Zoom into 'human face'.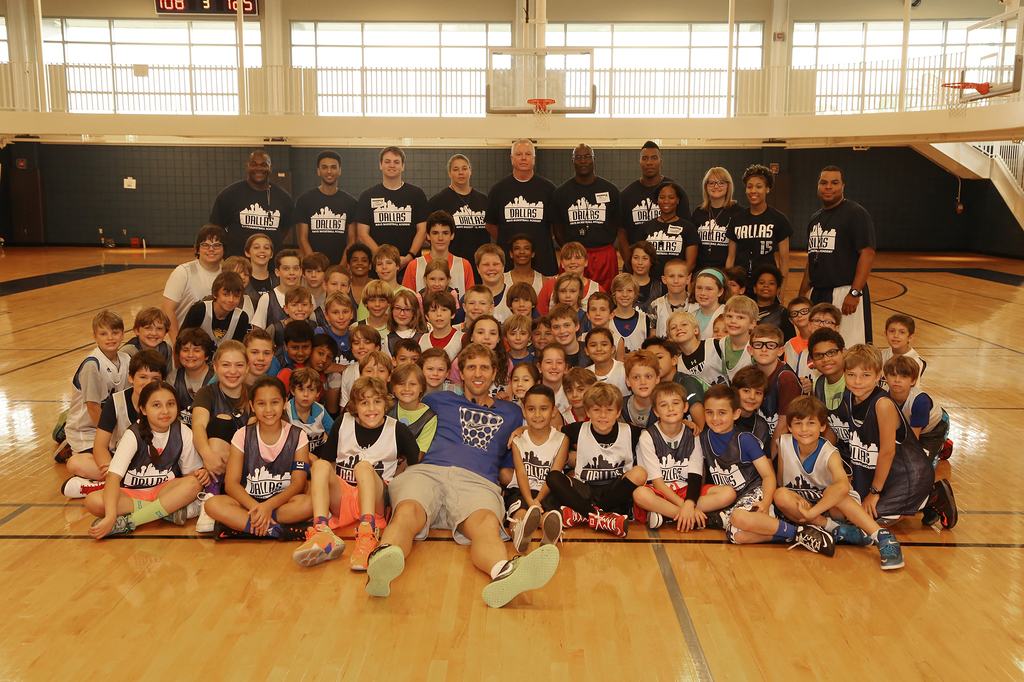
Zoom target: rect(471, 319, 496, 351).
